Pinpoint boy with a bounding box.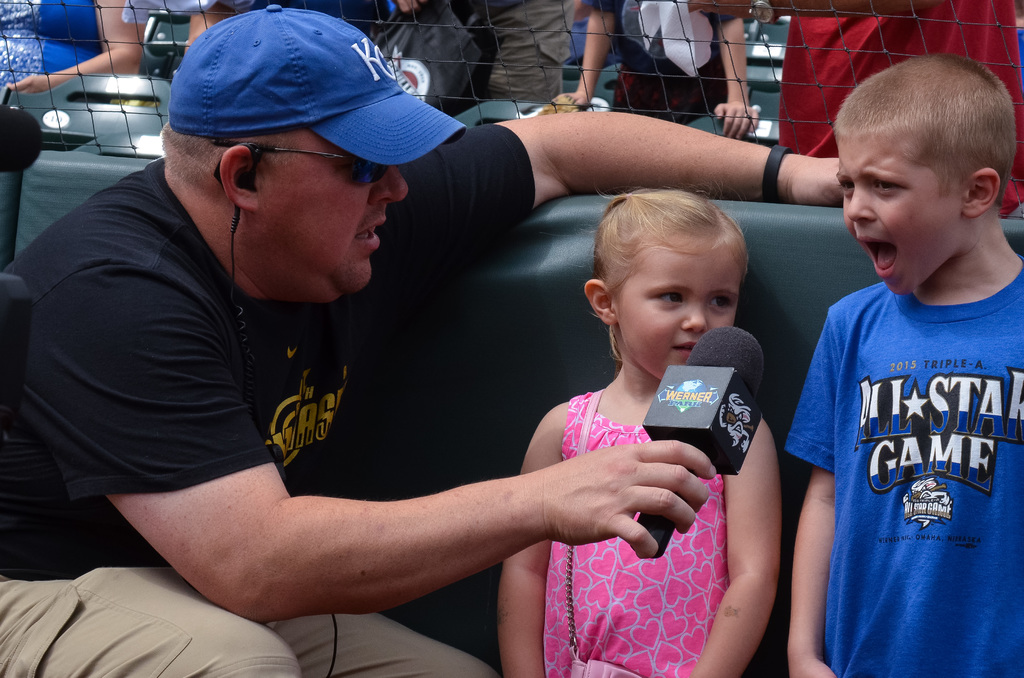
764, 65, 1023, 677.
